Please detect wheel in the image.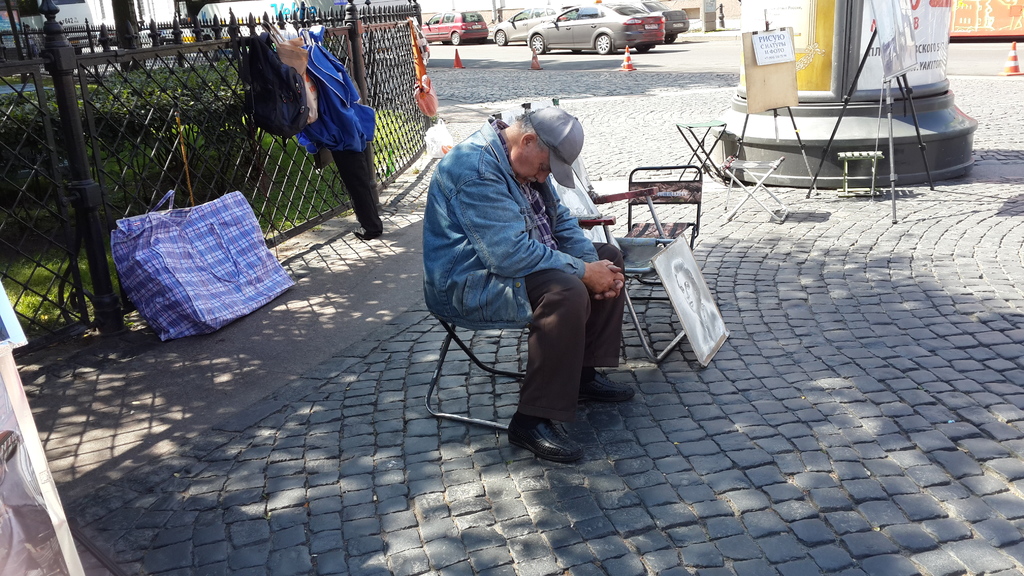
[x1=590, y1=30, x2=614, y2=52].
